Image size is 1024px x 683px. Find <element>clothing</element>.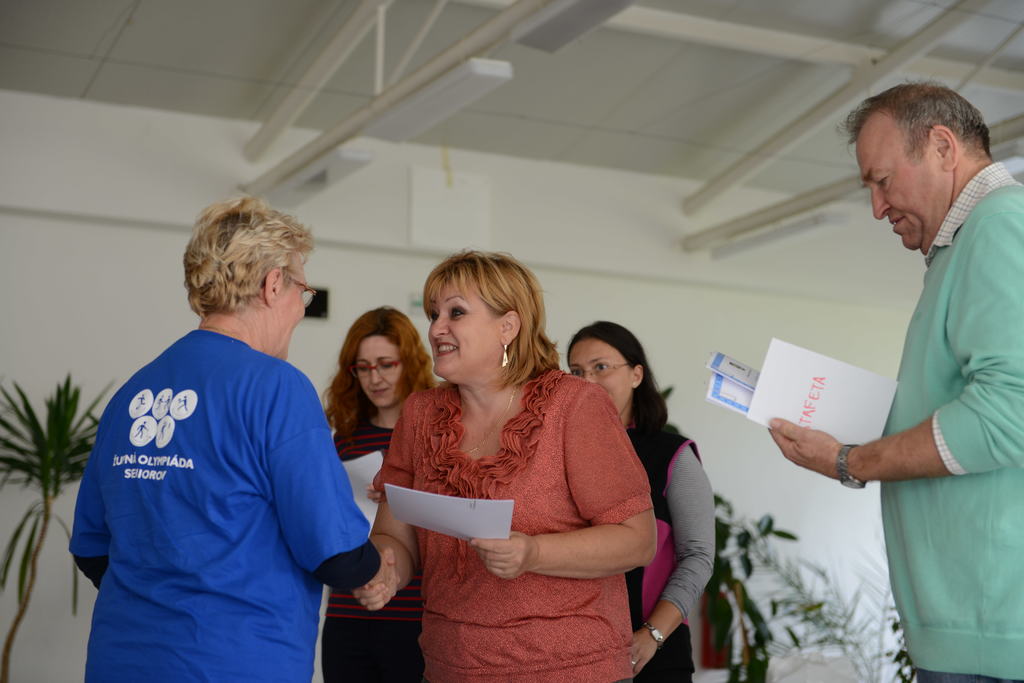
72 285 362 673.
